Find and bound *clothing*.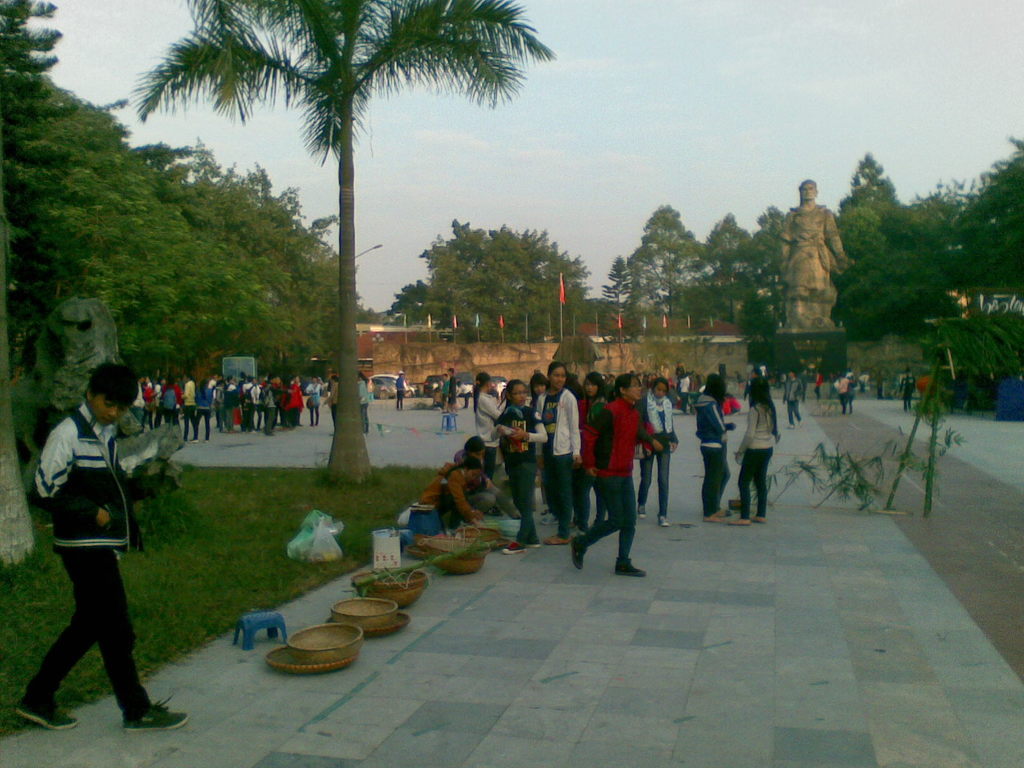
Bound: x1=788 y1=211 x2=845 y2=298.
